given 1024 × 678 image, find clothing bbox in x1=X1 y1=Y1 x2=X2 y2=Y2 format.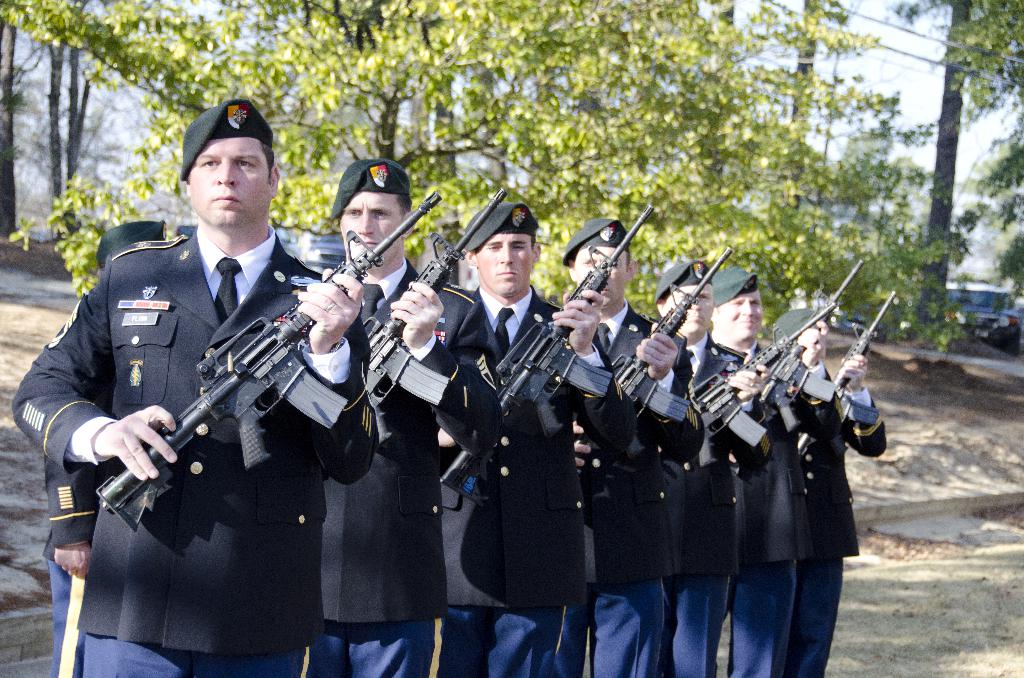
x1=55 y1=212 x2=390 y2=645.
